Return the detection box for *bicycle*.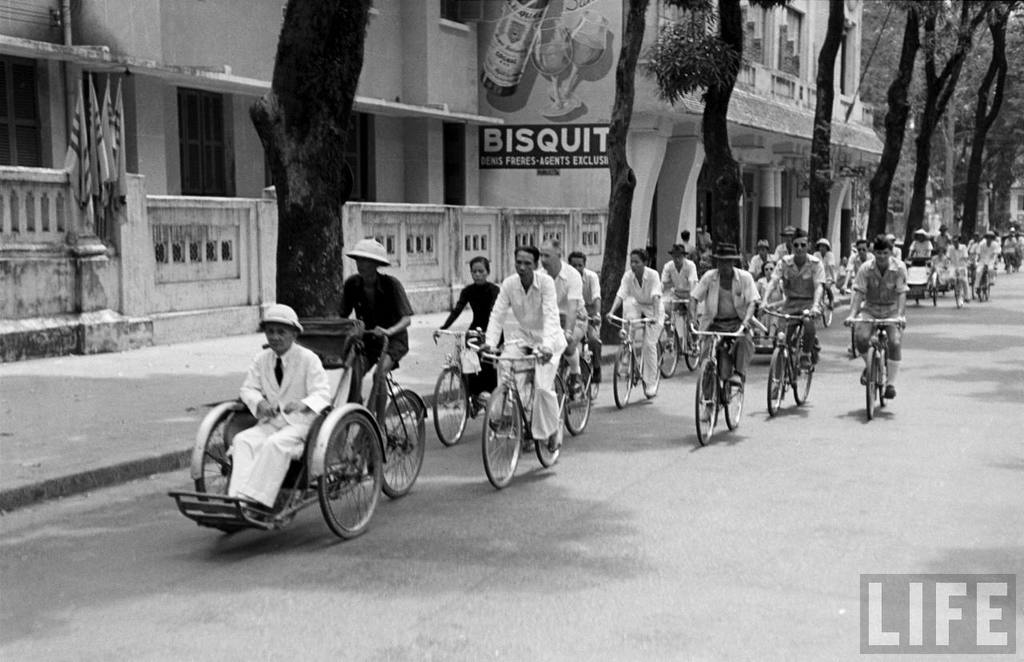
<bbox>700, 328, 752, 447</bbox>.
